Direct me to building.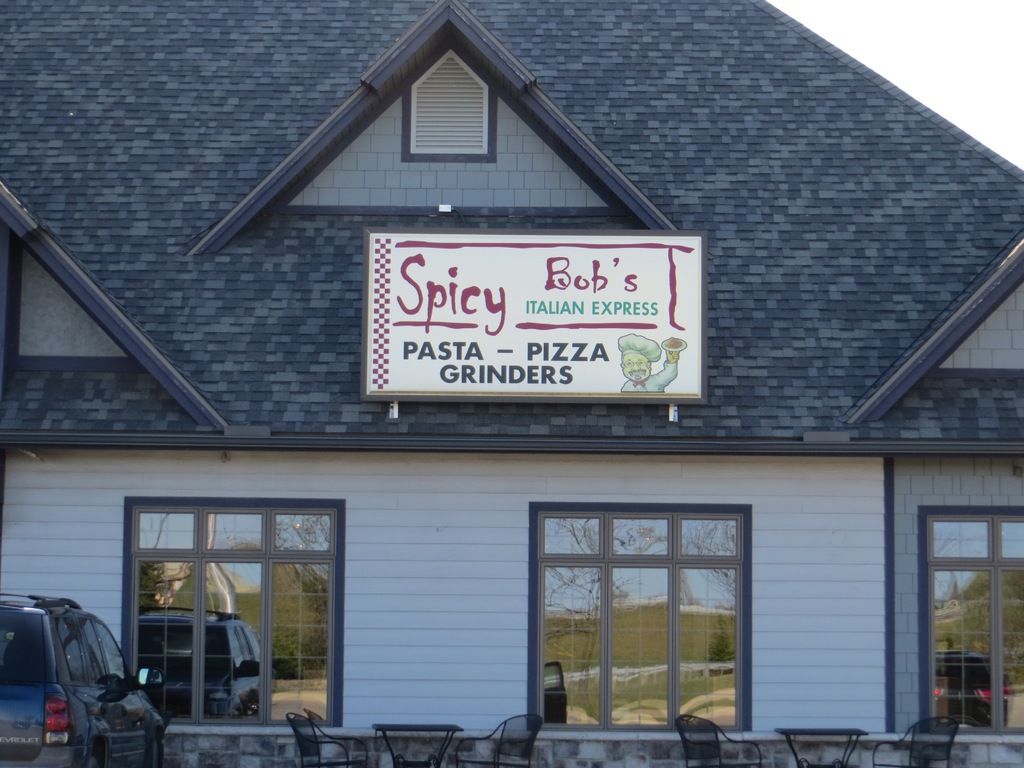
Direction: left=0, top=0, right=1023, bottom=767.
